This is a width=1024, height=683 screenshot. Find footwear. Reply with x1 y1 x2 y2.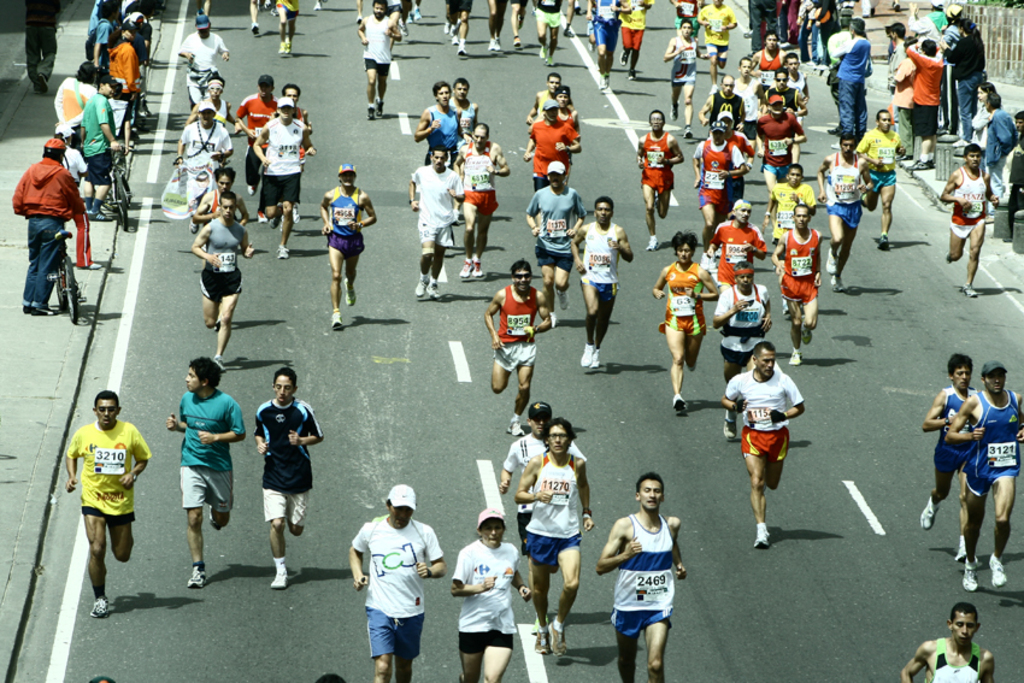
487 37 494 51.
